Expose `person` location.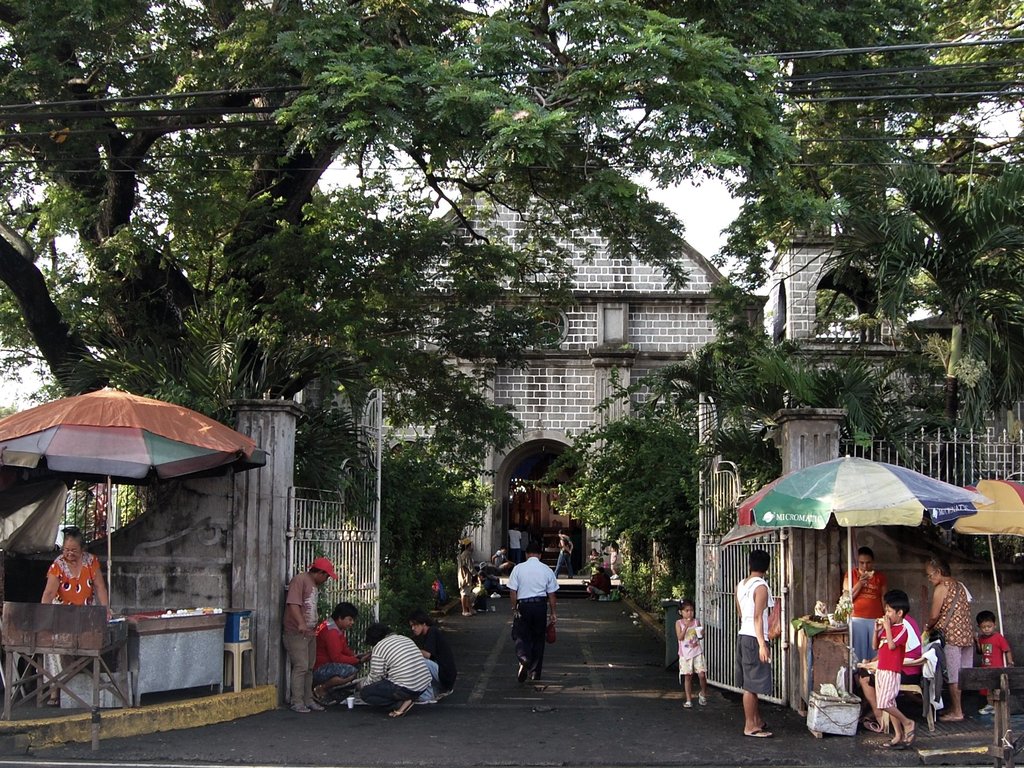
Exposed at <bbox>356, 621, 431, 720</bbox>.
